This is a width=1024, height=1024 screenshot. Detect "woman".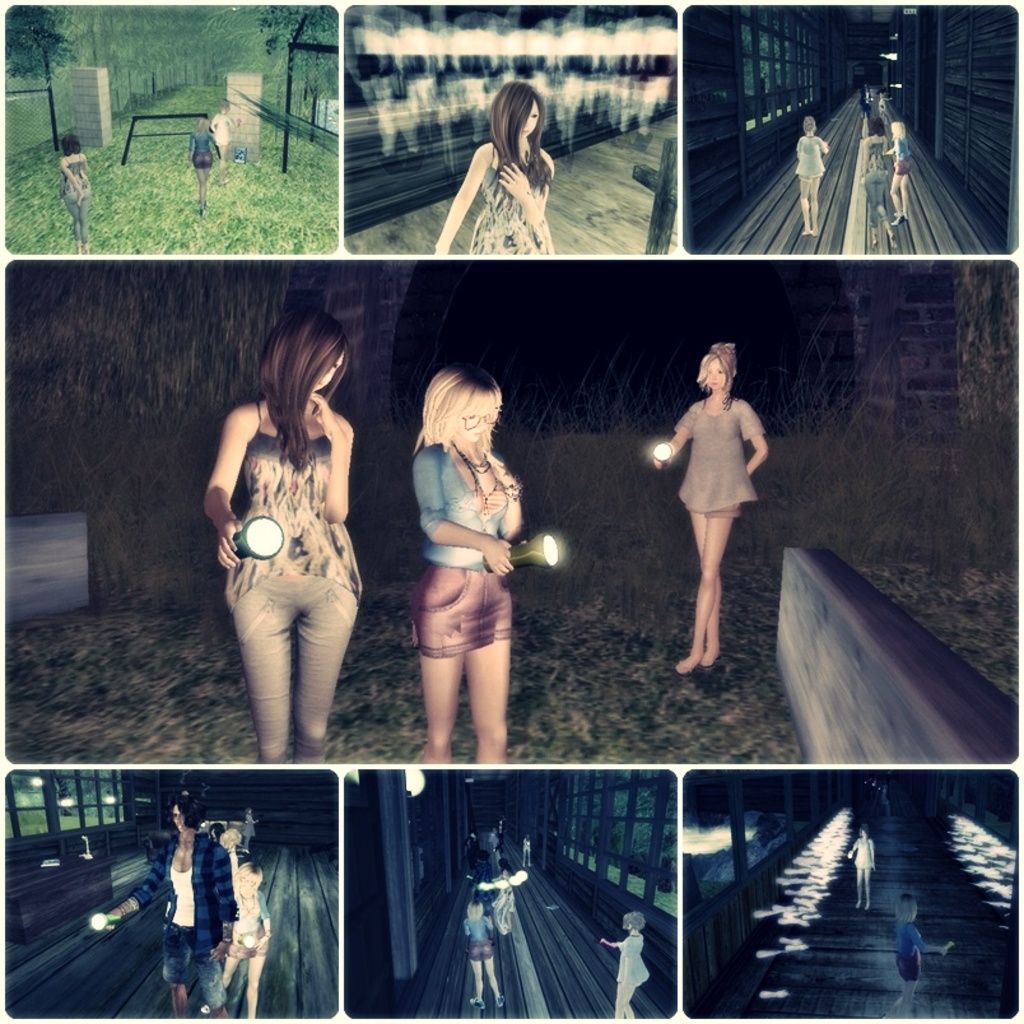
l=186, t=111, r=222, b=211.
